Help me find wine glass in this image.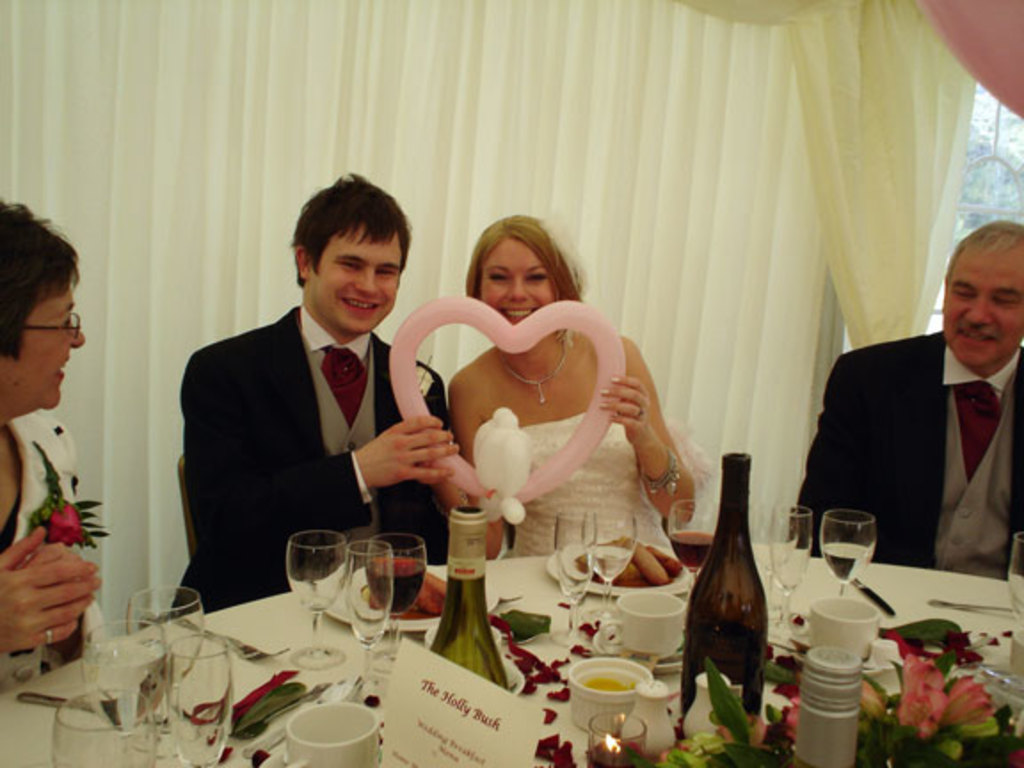
Found it: 667 492 720 590.
